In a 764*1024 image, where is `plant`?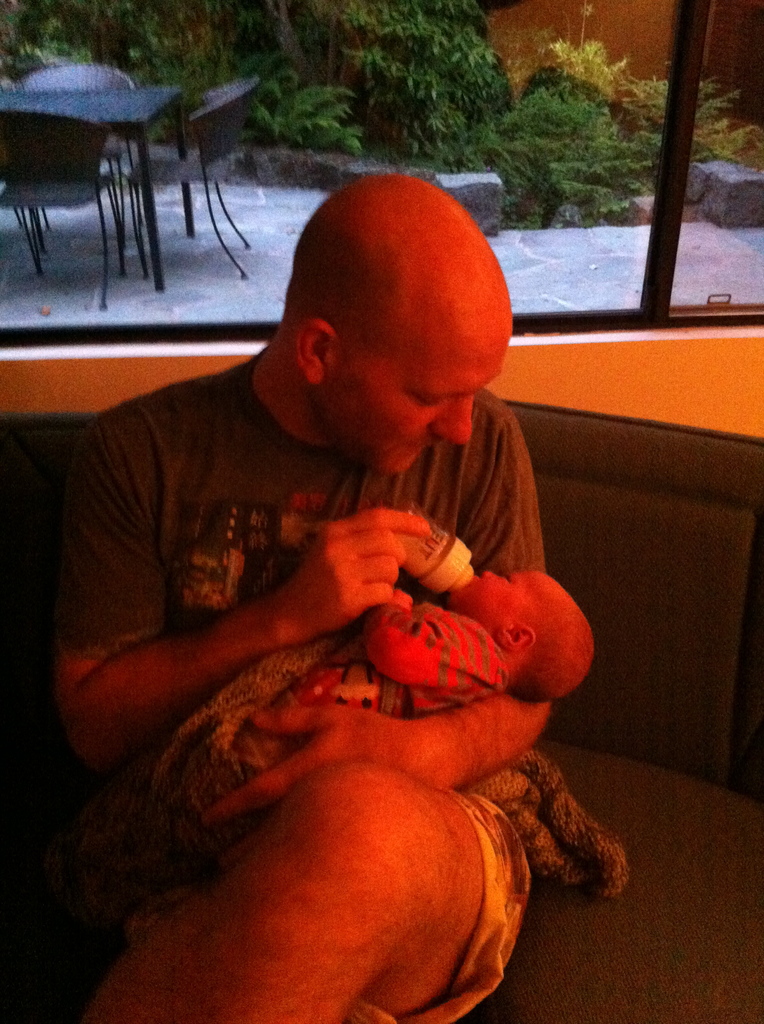
box(249, 77, 364, 157).
